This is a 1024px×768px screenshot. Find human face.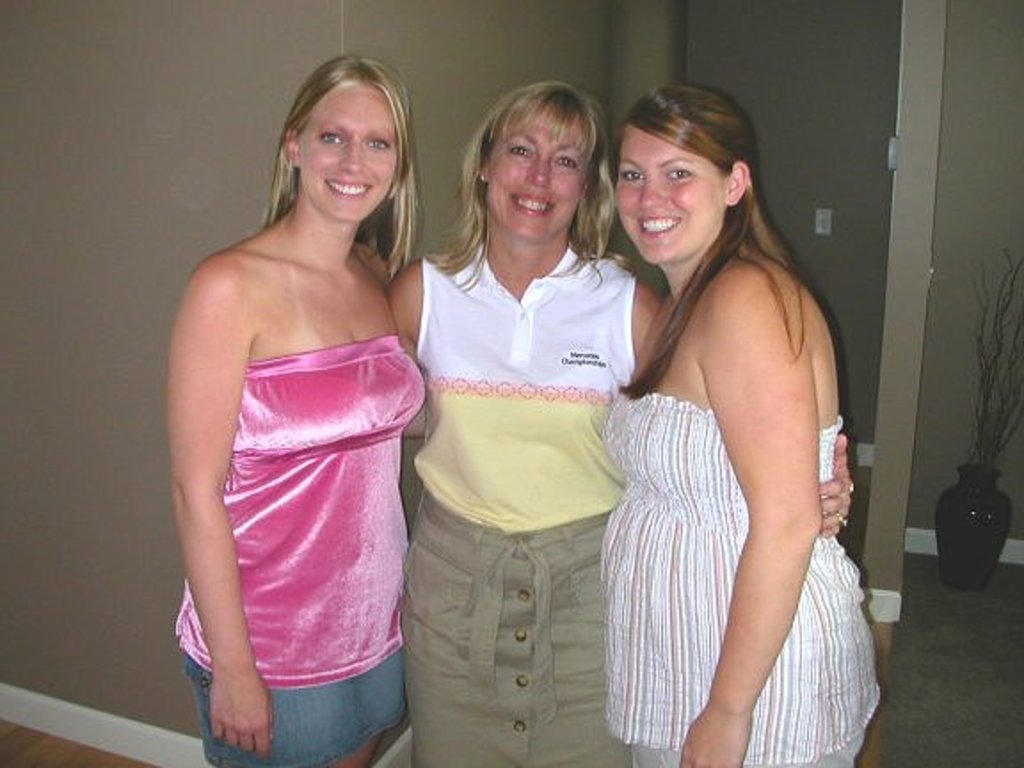
Bounding box: select_region(292, 89, 396, 233).
